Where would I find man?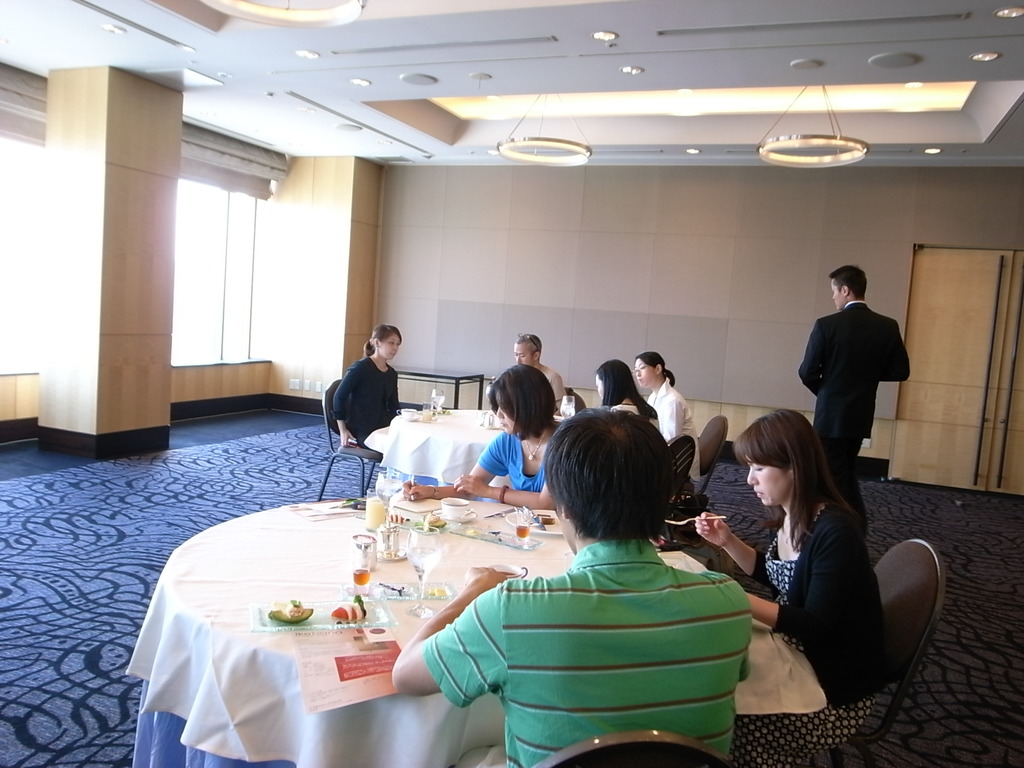
At box=[790, 262, 911, 501].
